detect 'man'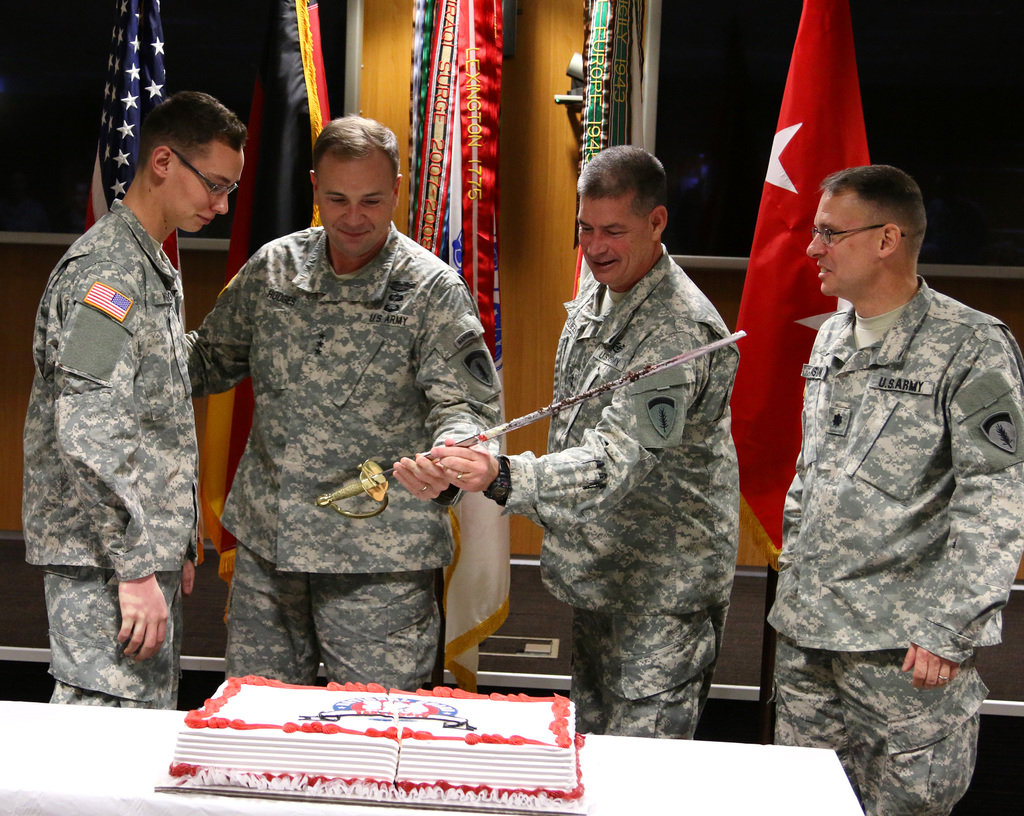
x1=177, y1=116, x2=497, y2=692
